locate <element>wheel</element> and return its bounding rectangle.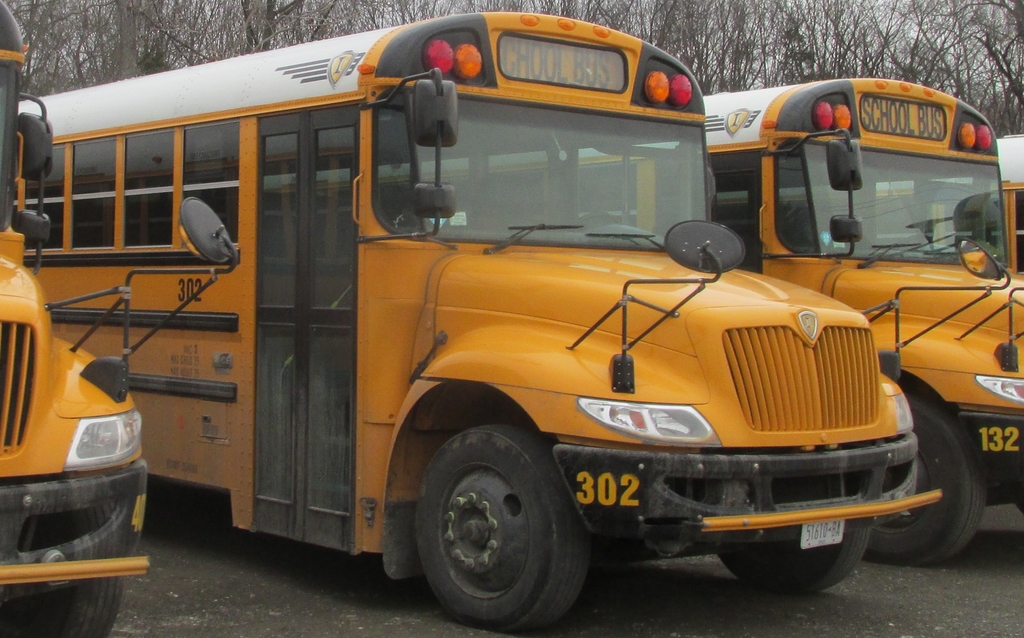
l=714, t=523, r=876, b=594.
